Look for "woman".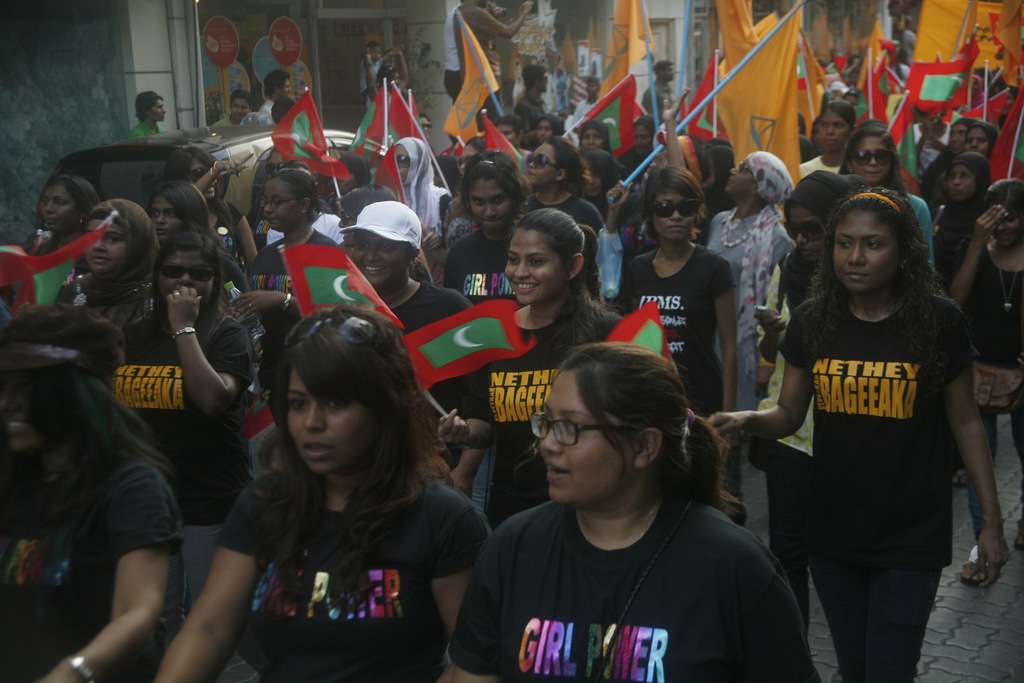
Found: locate(154, 312, 488, 682).
